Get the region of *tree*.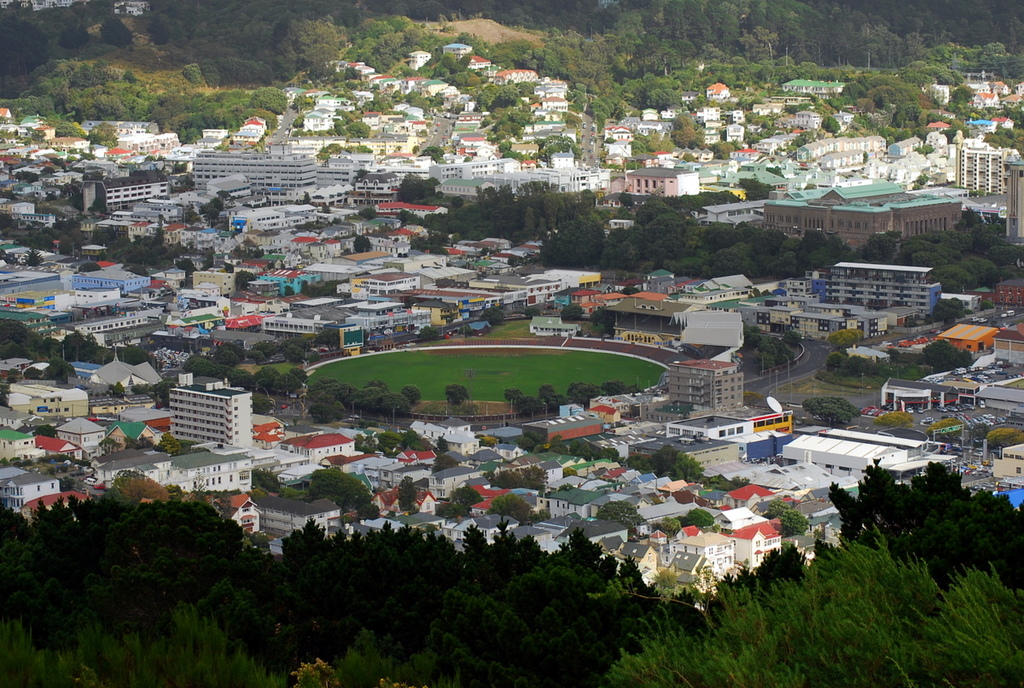
region(924, 342, 956, 365).
